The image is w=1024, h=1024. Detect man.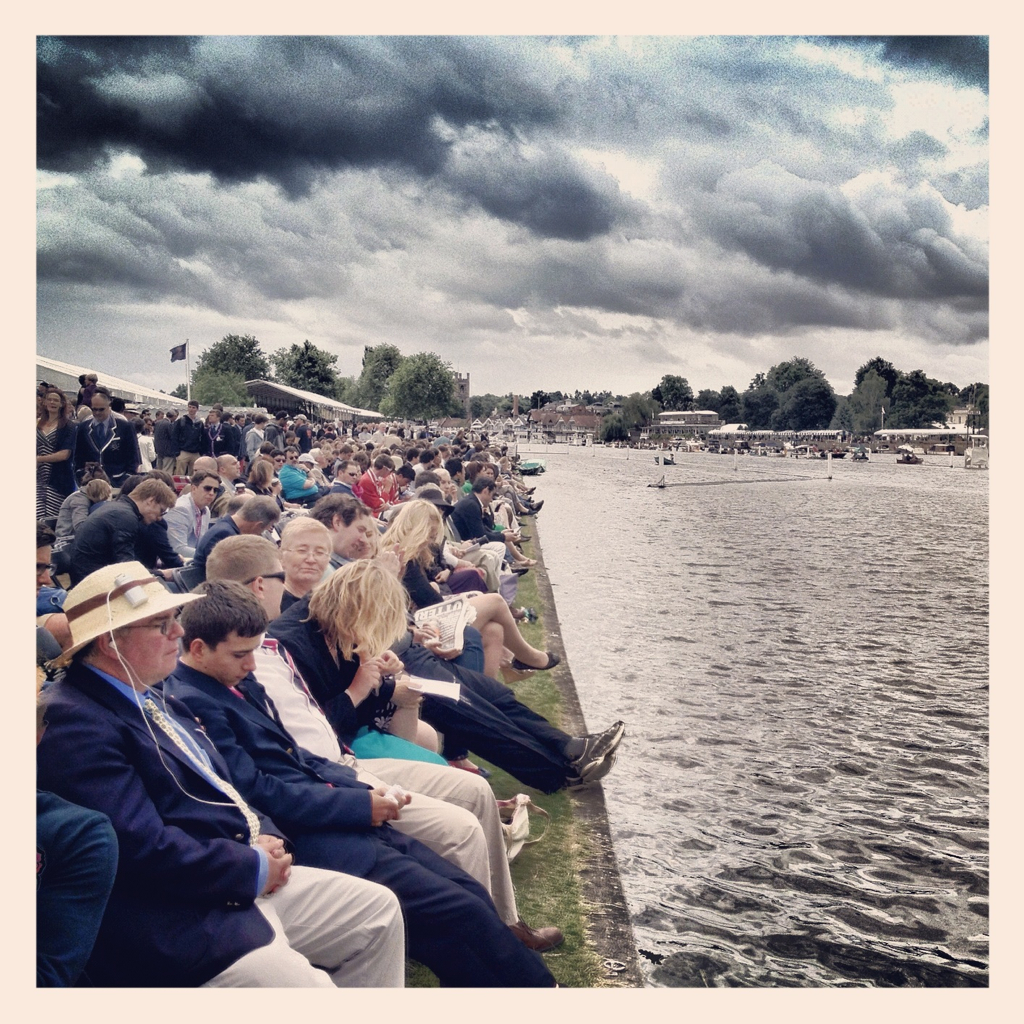
Detection: 409, 452, 436, 487.
